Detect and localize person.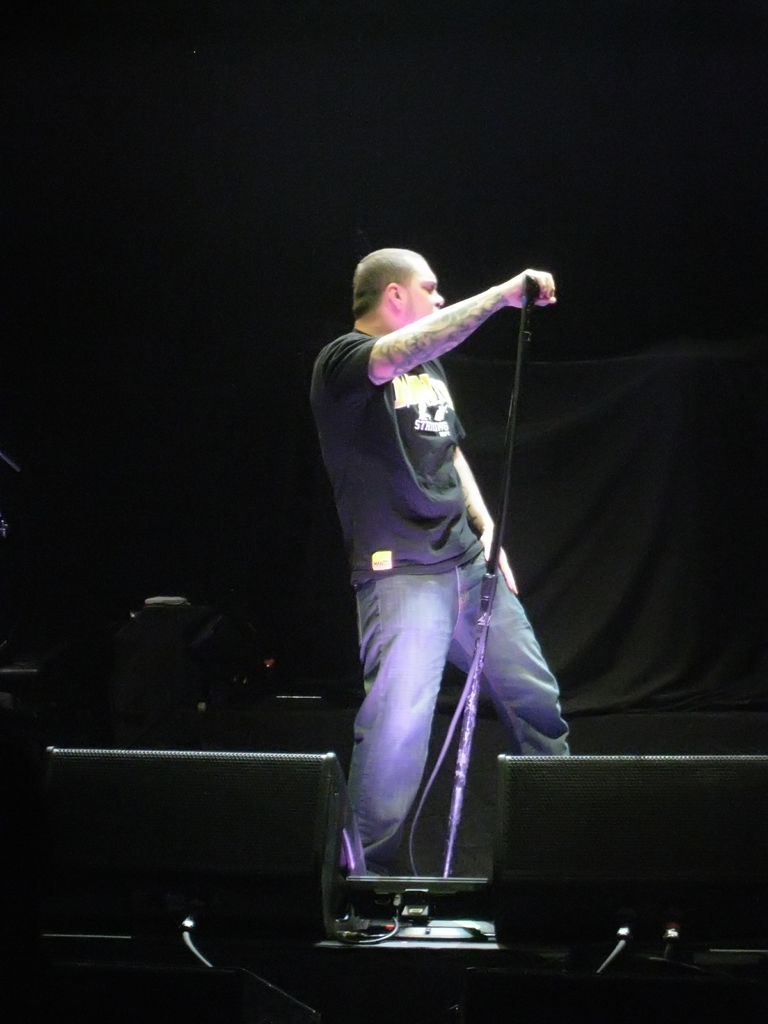
Localized at (x1=309, y1=219, x2=582, y2=941).
